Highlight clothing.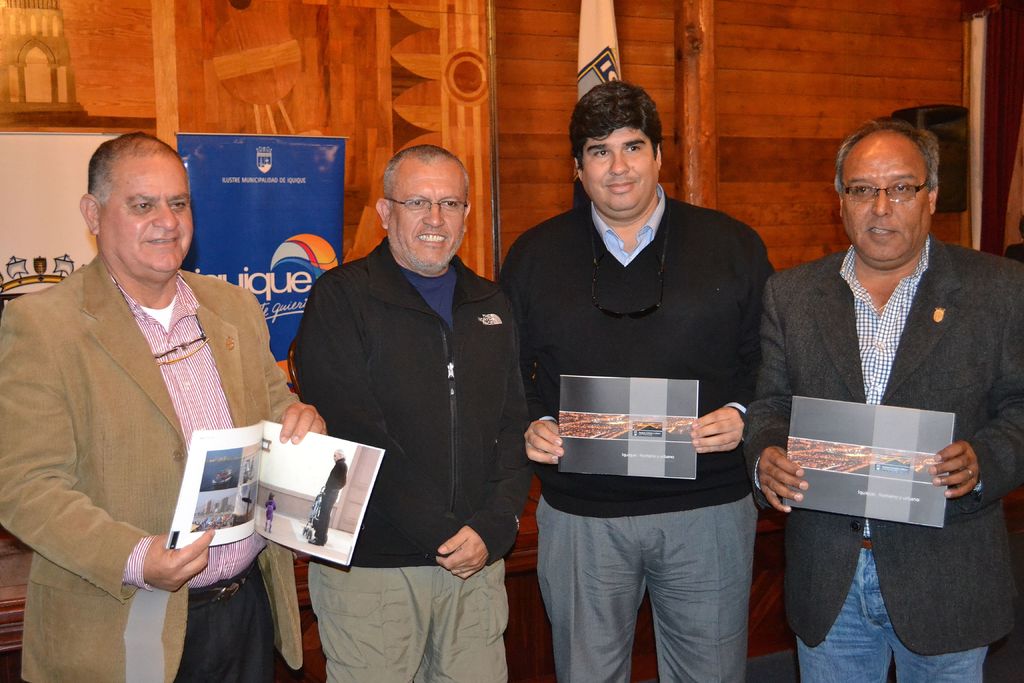
Highlighted region: select_region(491, 194, 783, 682).
